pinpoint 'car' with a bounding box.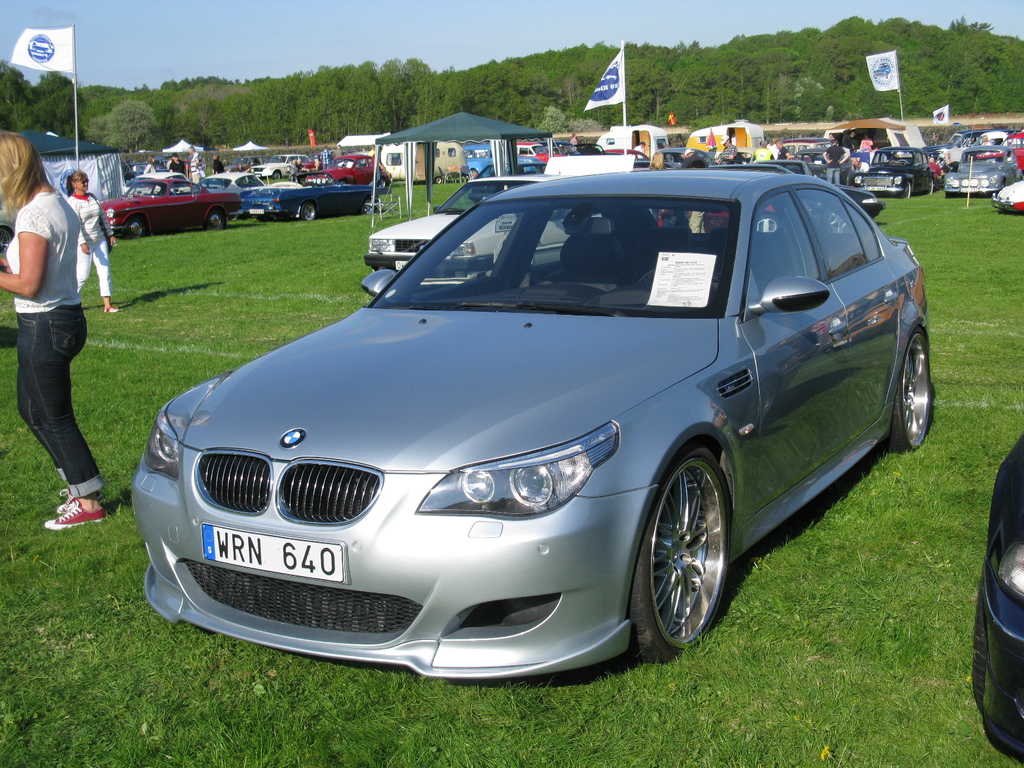
detection(96, 177, 242, 237).
